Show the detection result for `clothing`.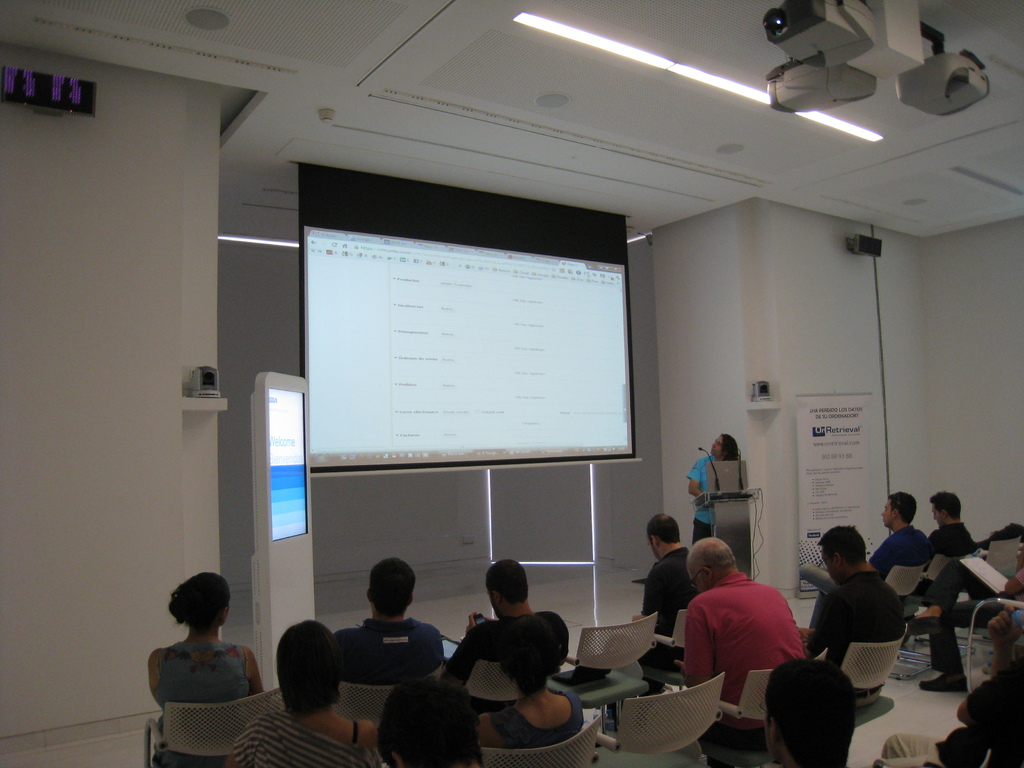
left=680, top=571, right=804, bottom=712.
